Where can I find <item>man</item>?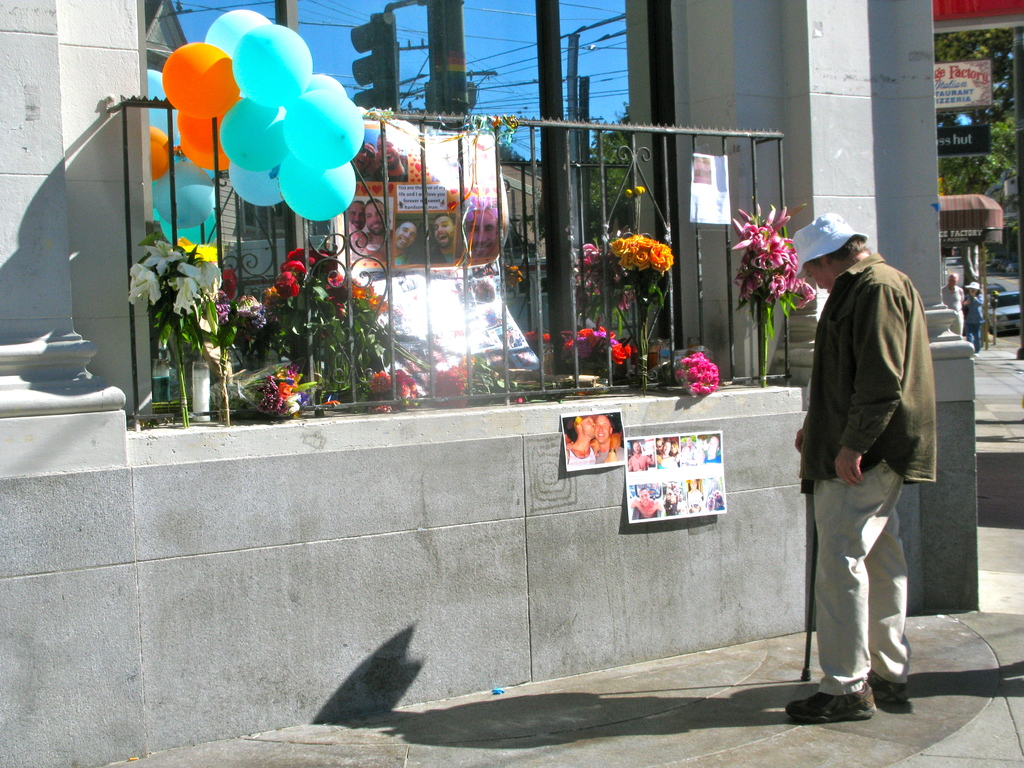
You can find it at 412,216,454,269.
